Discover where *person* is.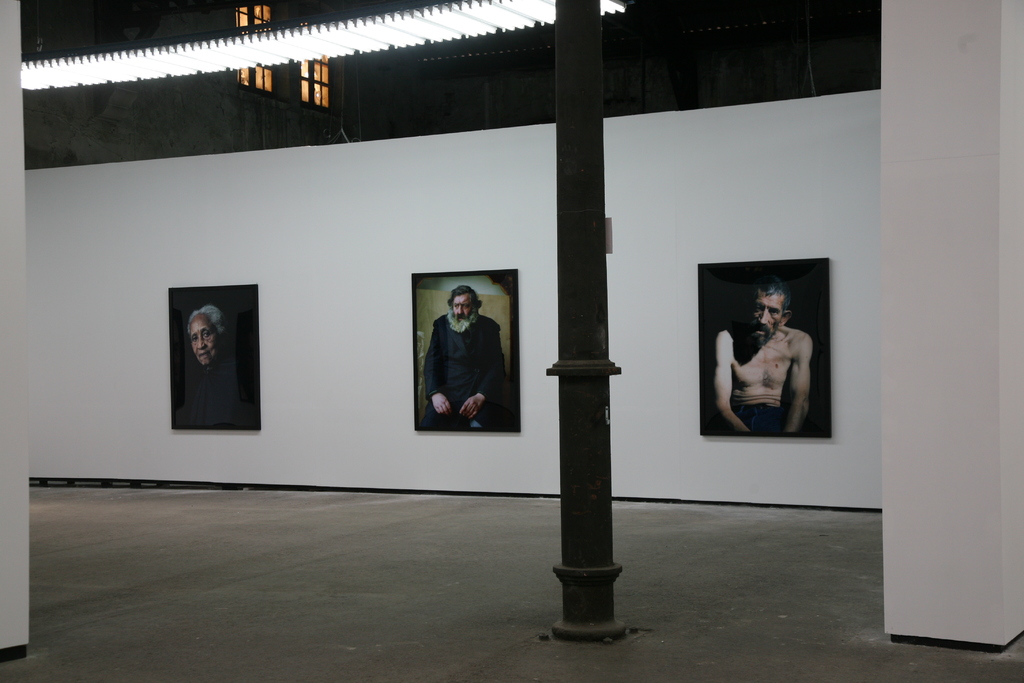
Discovered at (left=418, top=280, right=504, bottom=453).
